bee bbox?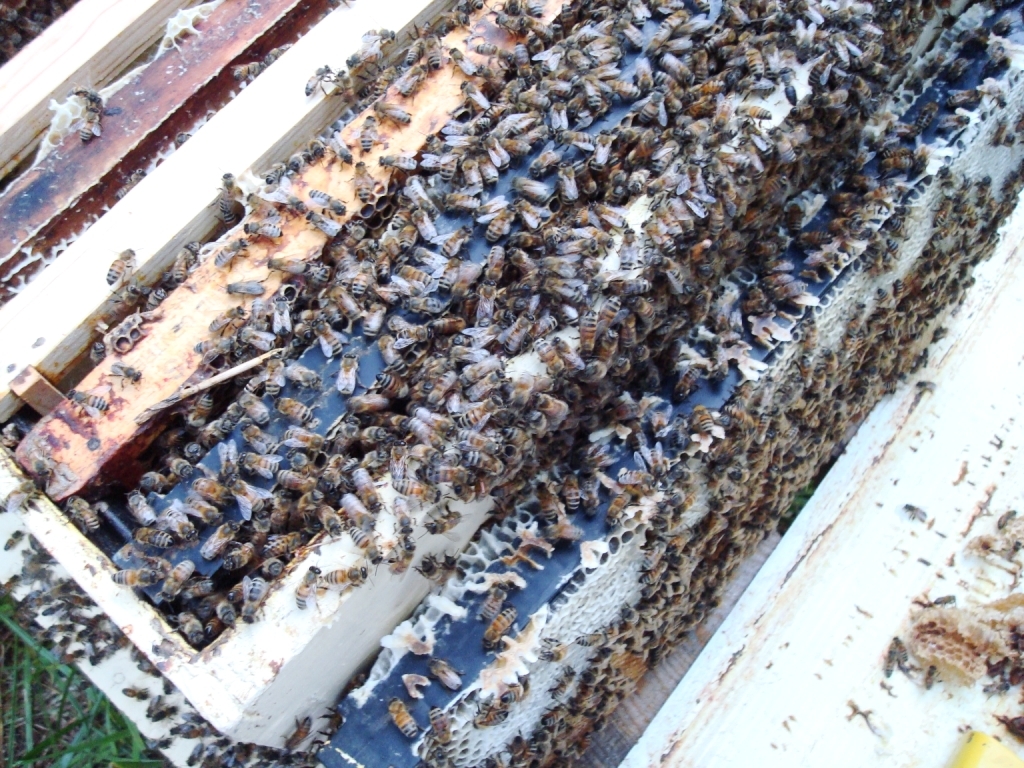
(551, 127, 598, 151)
